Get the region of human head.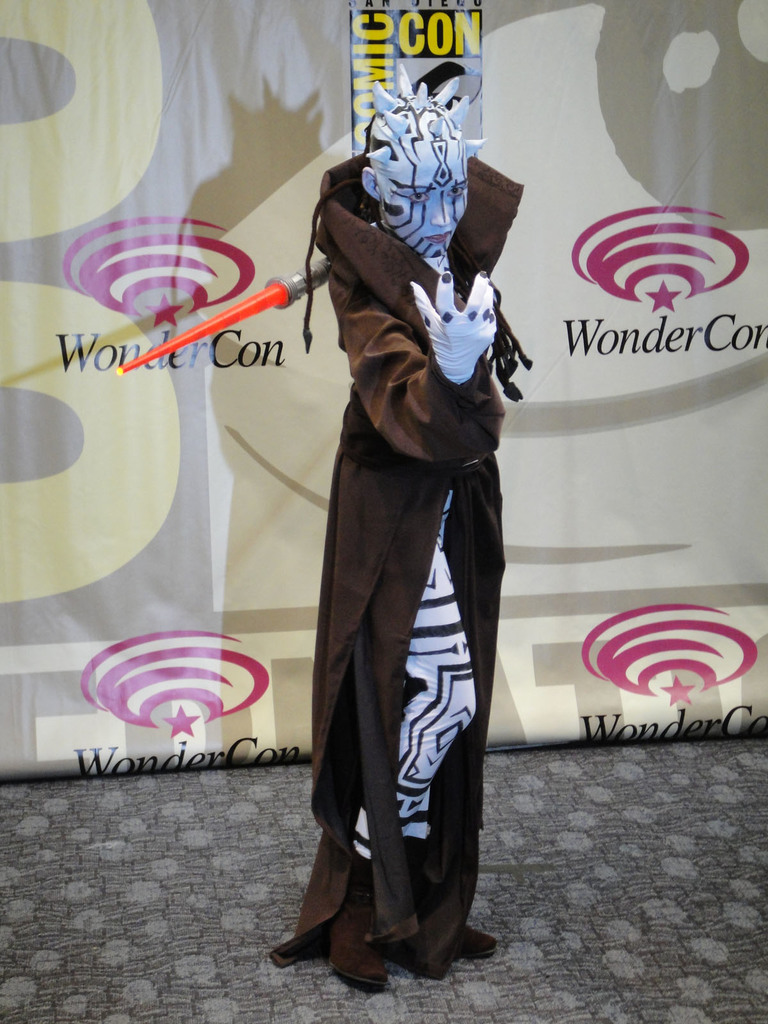
(x1=361, y1=69, x2=486, y2=257).
